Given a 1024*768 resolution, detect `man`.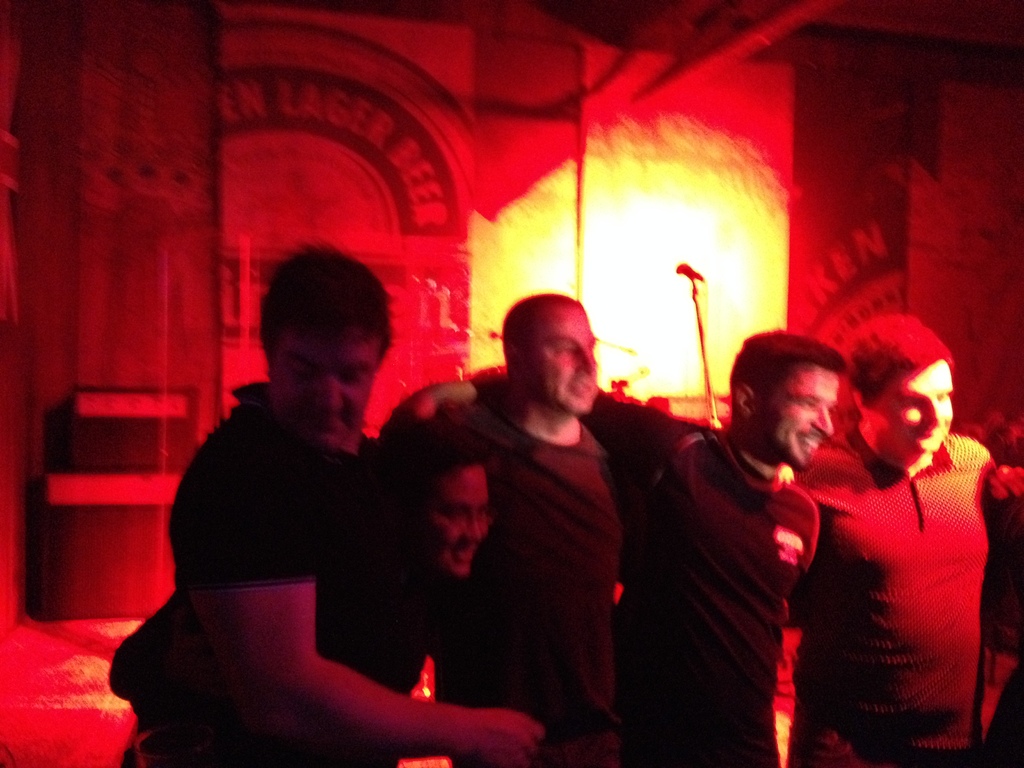
{"x1": 317, "y1": 429, "x2": 495, "y2": 708}.
